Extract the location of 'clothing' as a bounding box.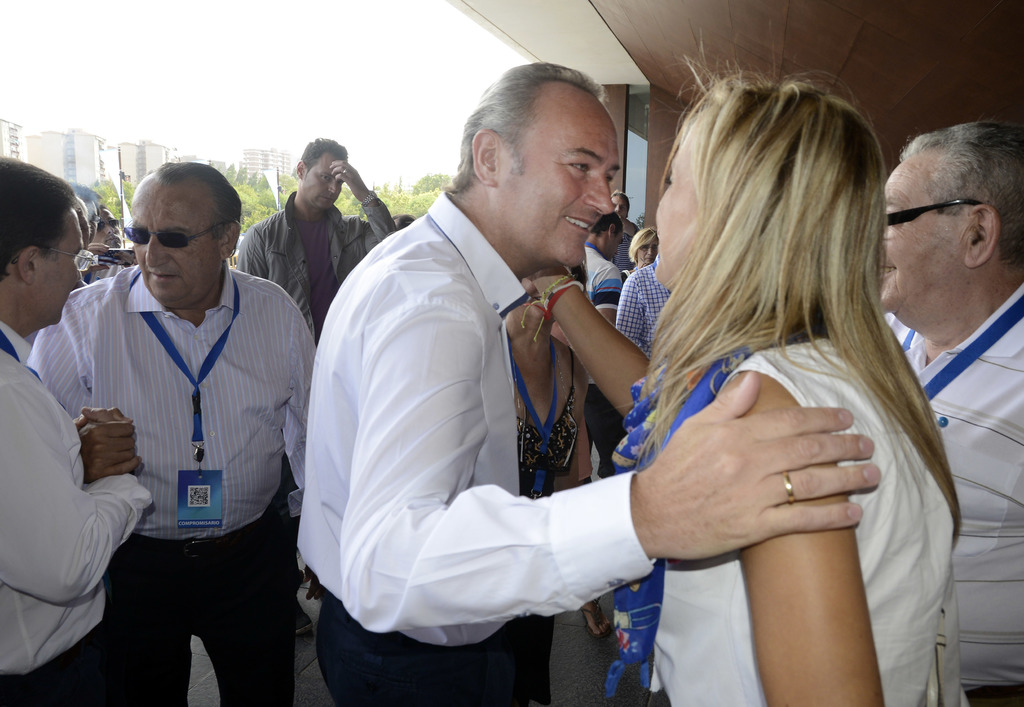
Rect(607, 251, 687, 356).
